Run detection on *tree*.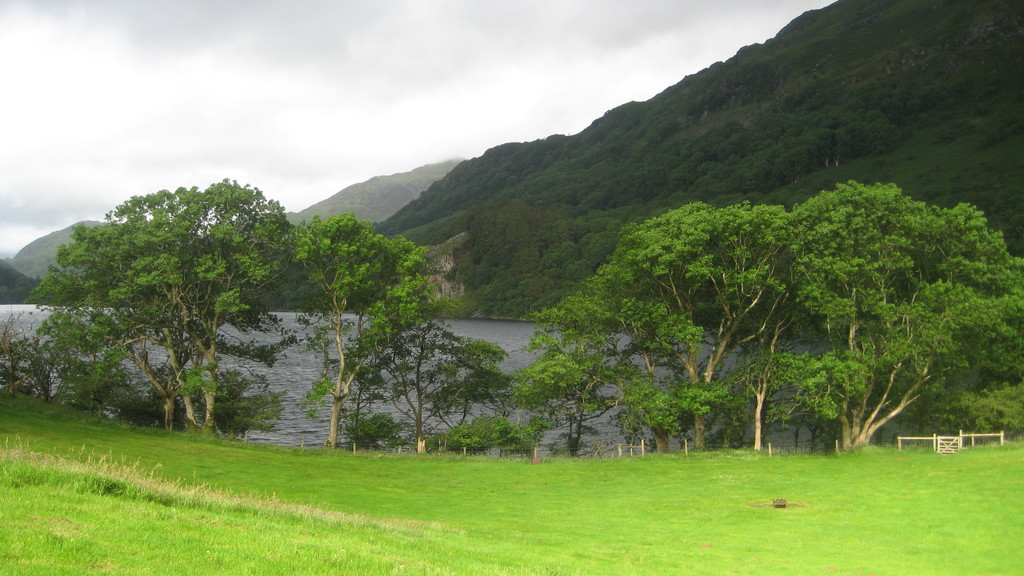
Result: bbox=[788, 177, 1023, 450].
